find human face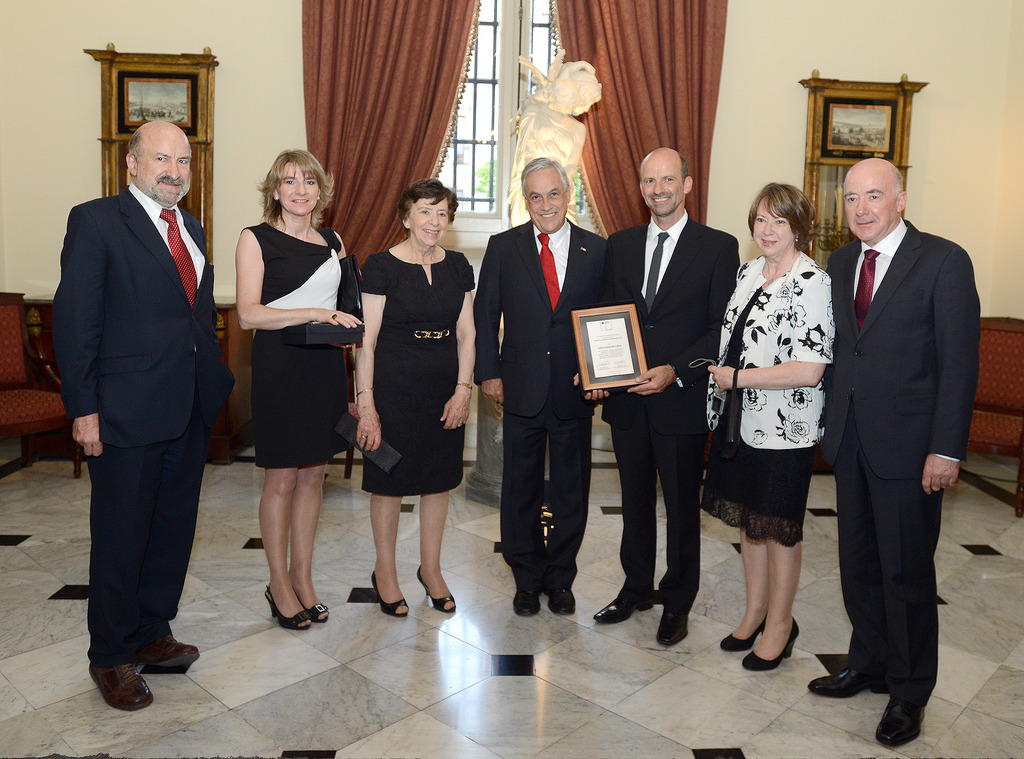
{"left": 141, "top": 138, "right": 189, "bottom": 205}
